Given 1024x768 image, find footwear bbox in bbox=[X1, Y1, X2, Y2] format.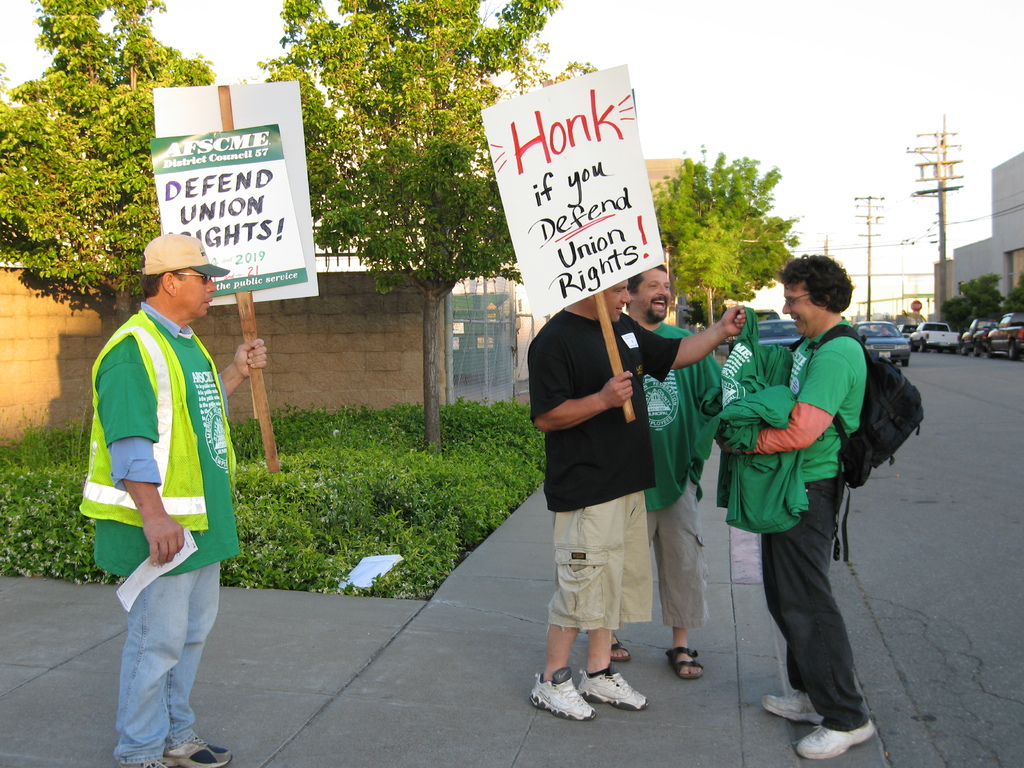
bbox=[574, 667, 646, 714].
